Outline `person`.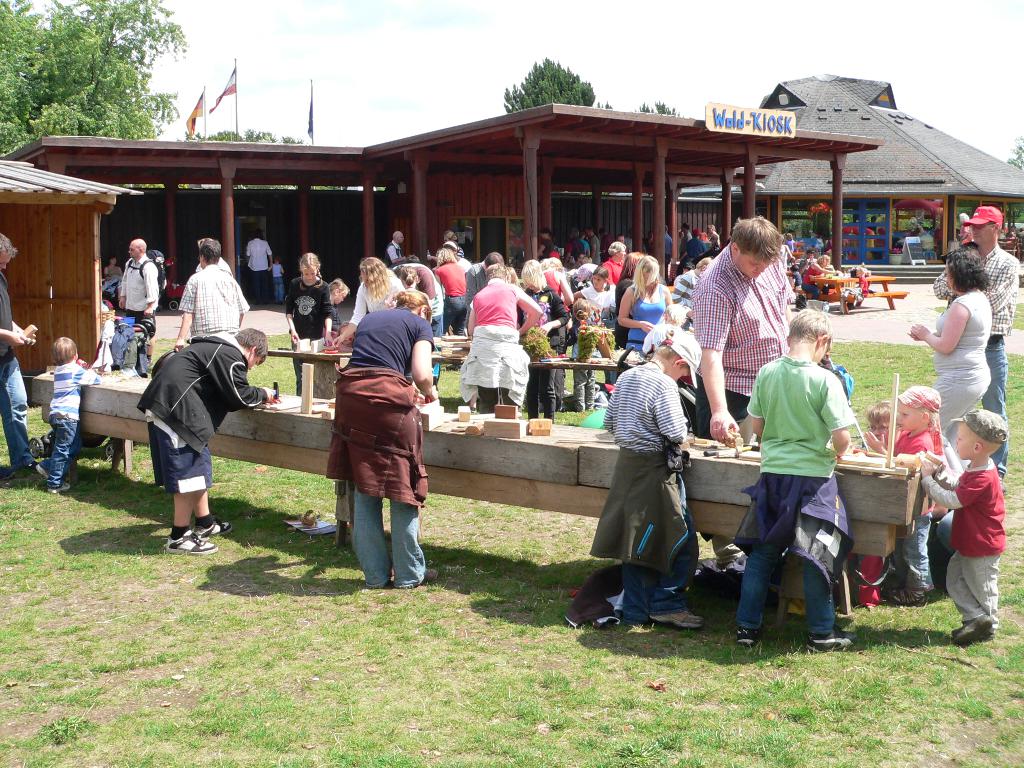
Outline: {"x1": 389, "y1": 228, "x2": 405, "y2": 268}.
